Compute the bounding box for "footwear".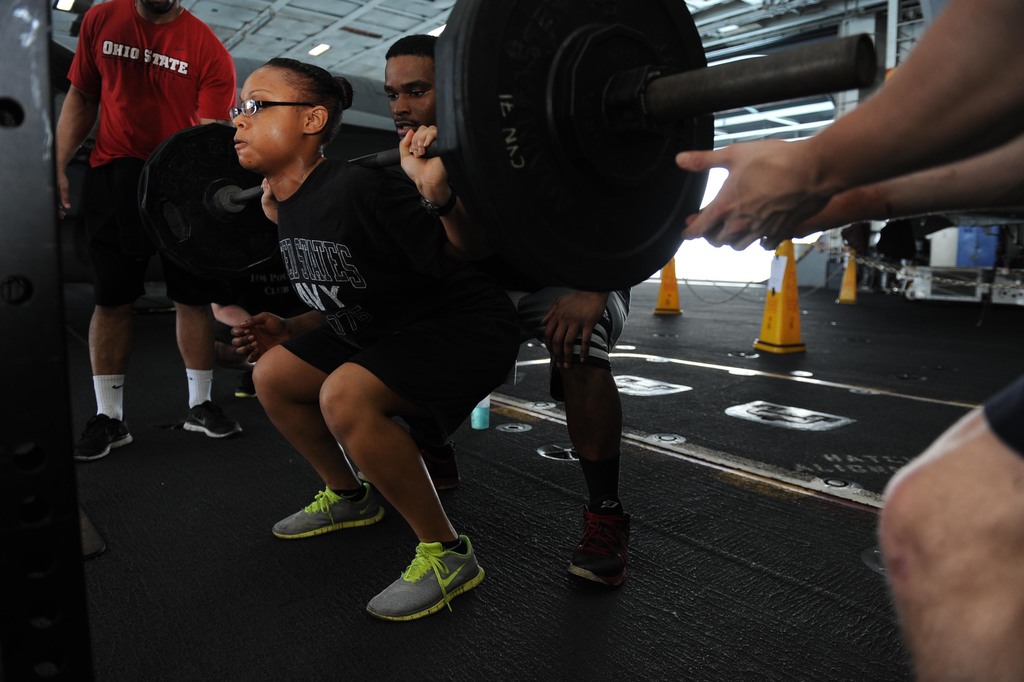
crop(273, 485, 382, 535).
